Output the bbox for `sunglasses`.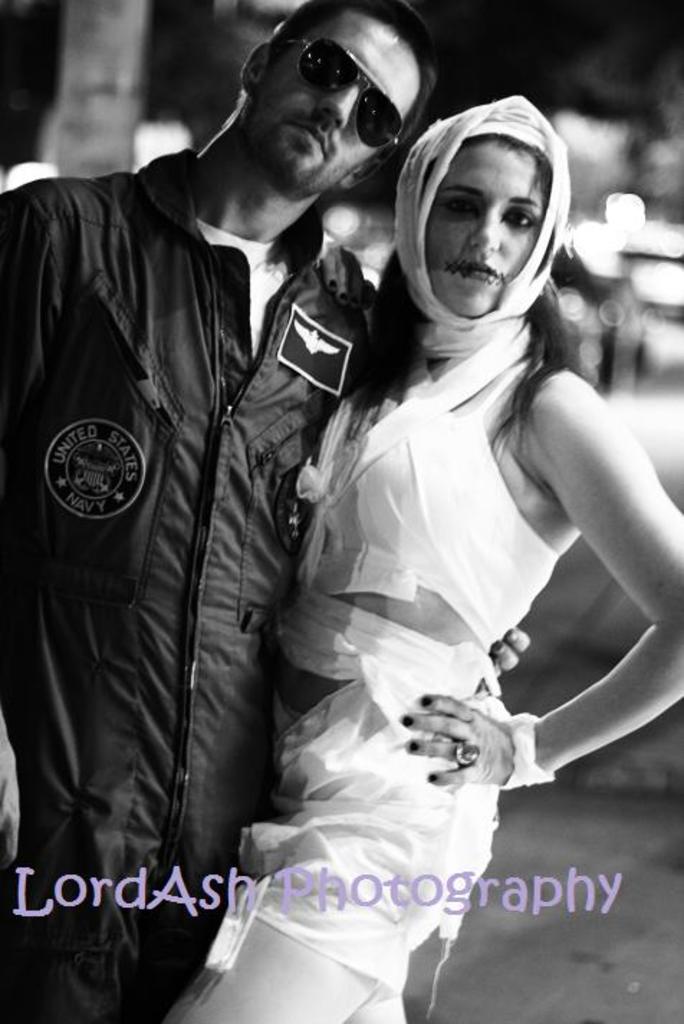
locate(280, 40, 402, 149).
